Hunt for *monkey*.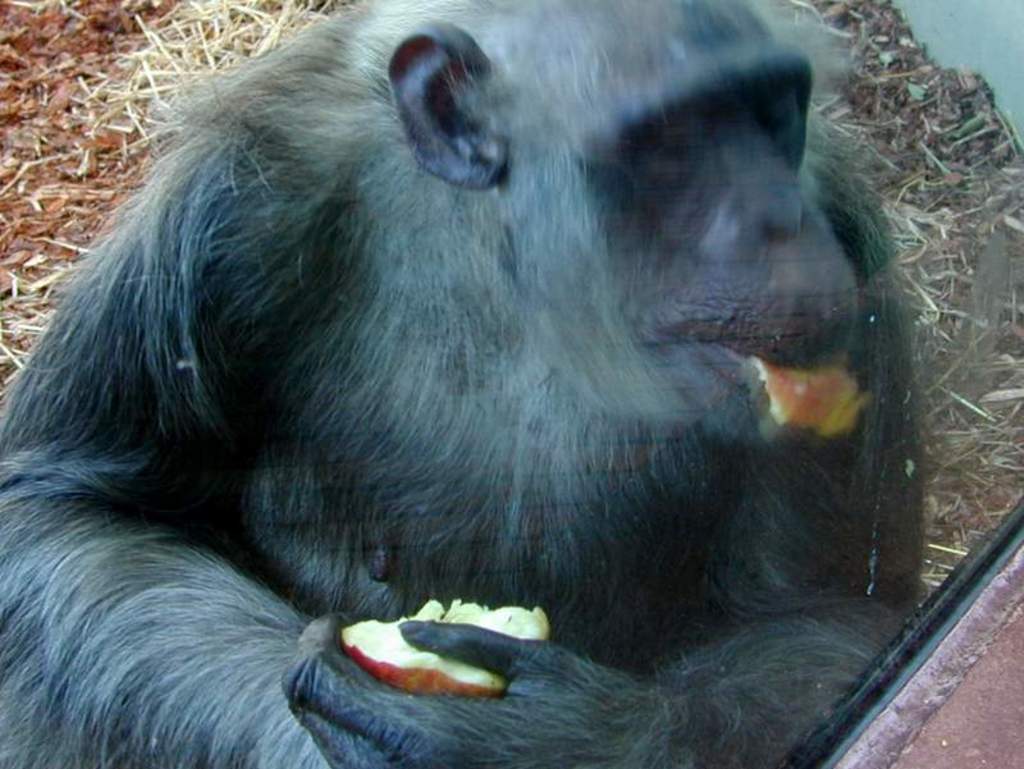
Hunted down at x1=0, y1=0, x2=925, y2=768.
